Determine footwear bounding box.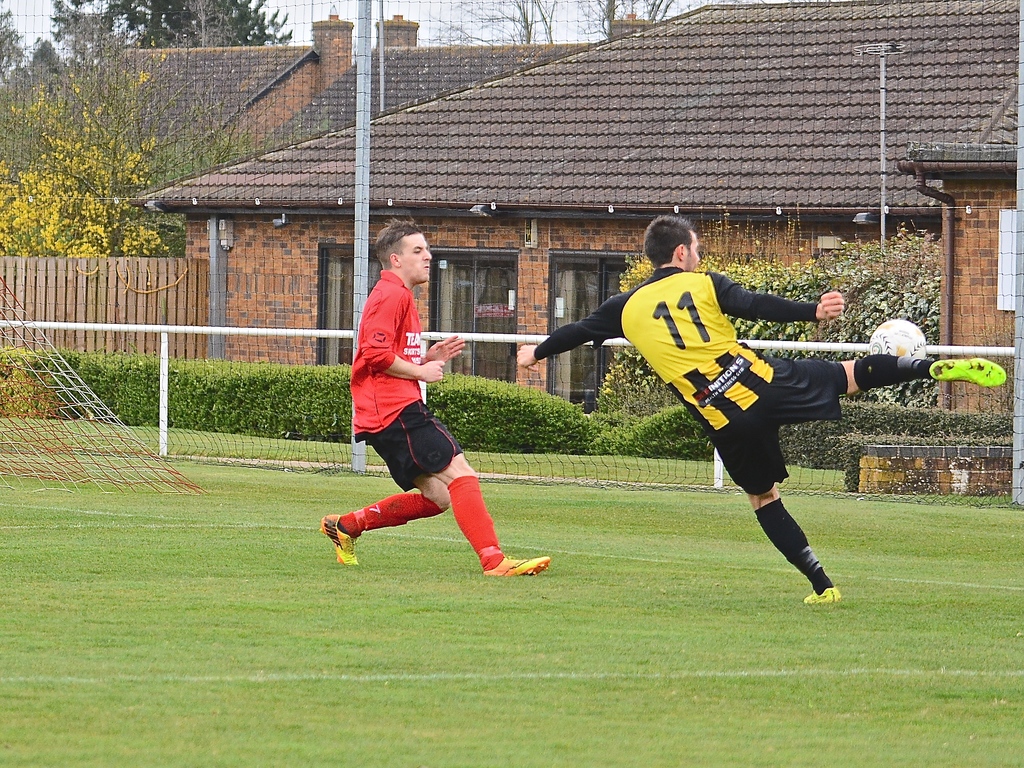
Determined: 316, 513, 362, 568.
